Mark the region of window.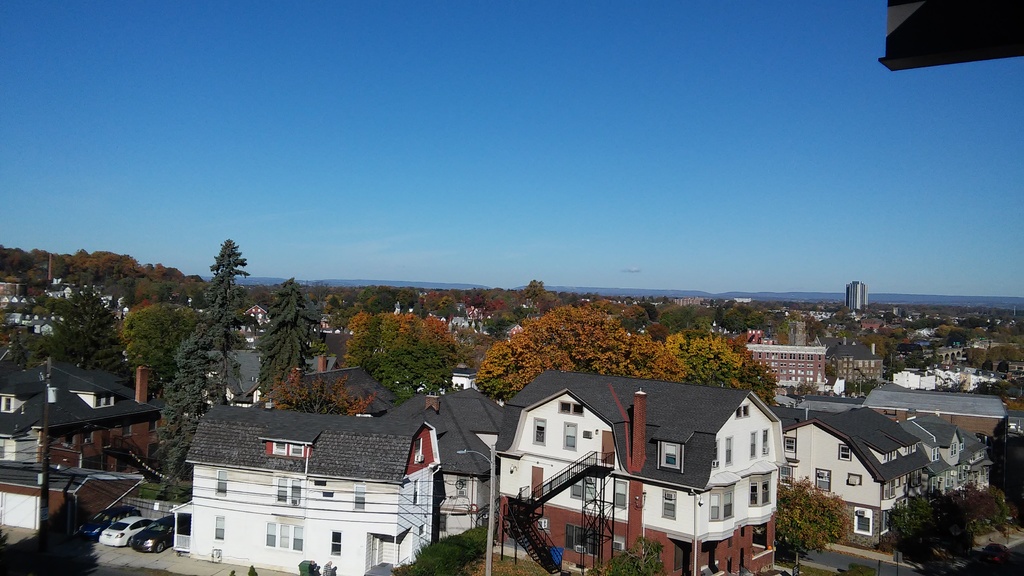
Region: 780 468 794 488.
